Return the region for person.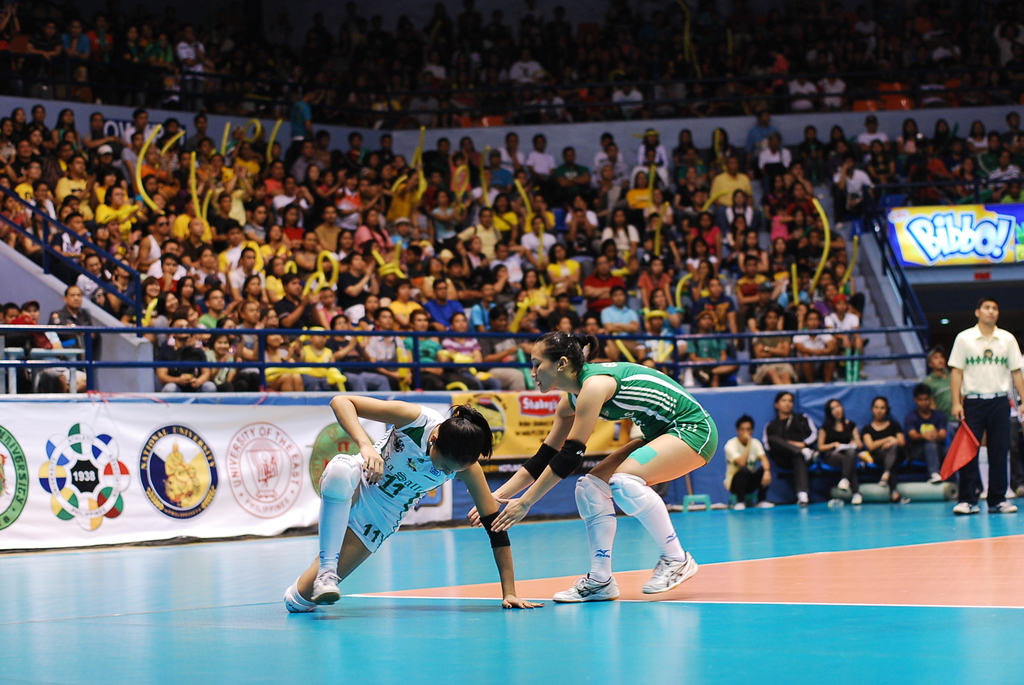
(left=84, top=22, right=108, bottom=61).
